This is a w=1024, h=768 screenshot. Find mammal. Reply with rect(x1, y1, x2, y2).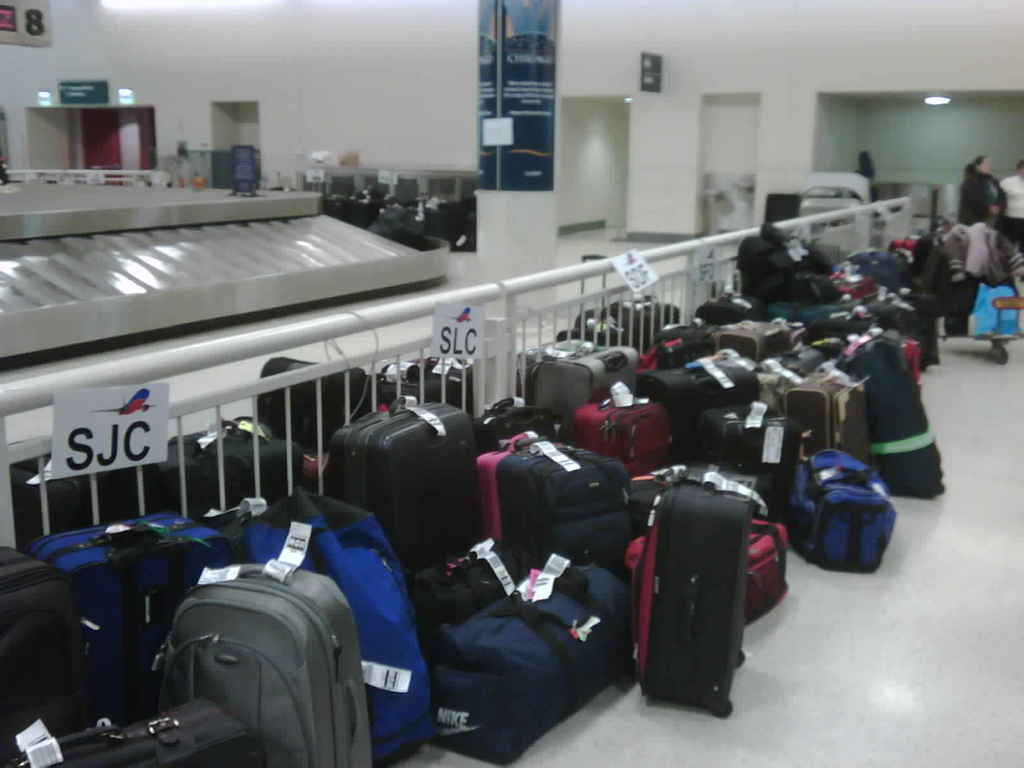
rect(1002, 162, 1023, 250).
